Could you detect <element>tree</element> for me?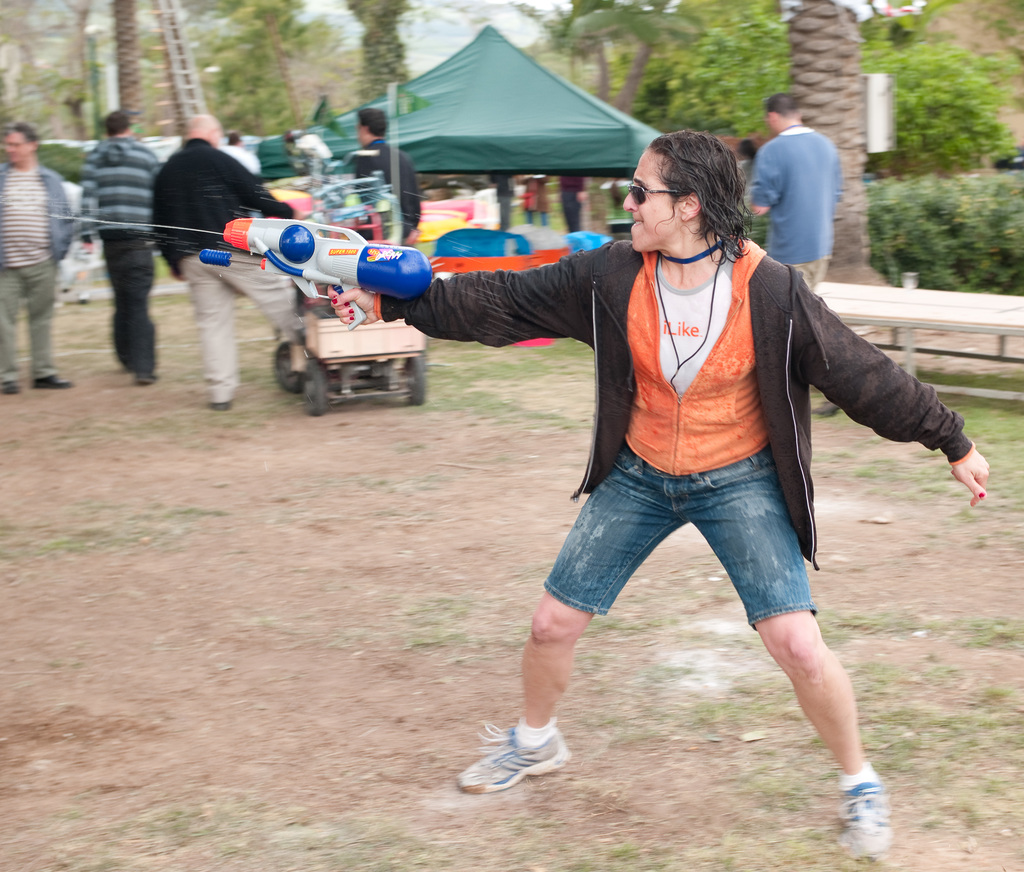
Detection result: (346, 0, 425, 149).
